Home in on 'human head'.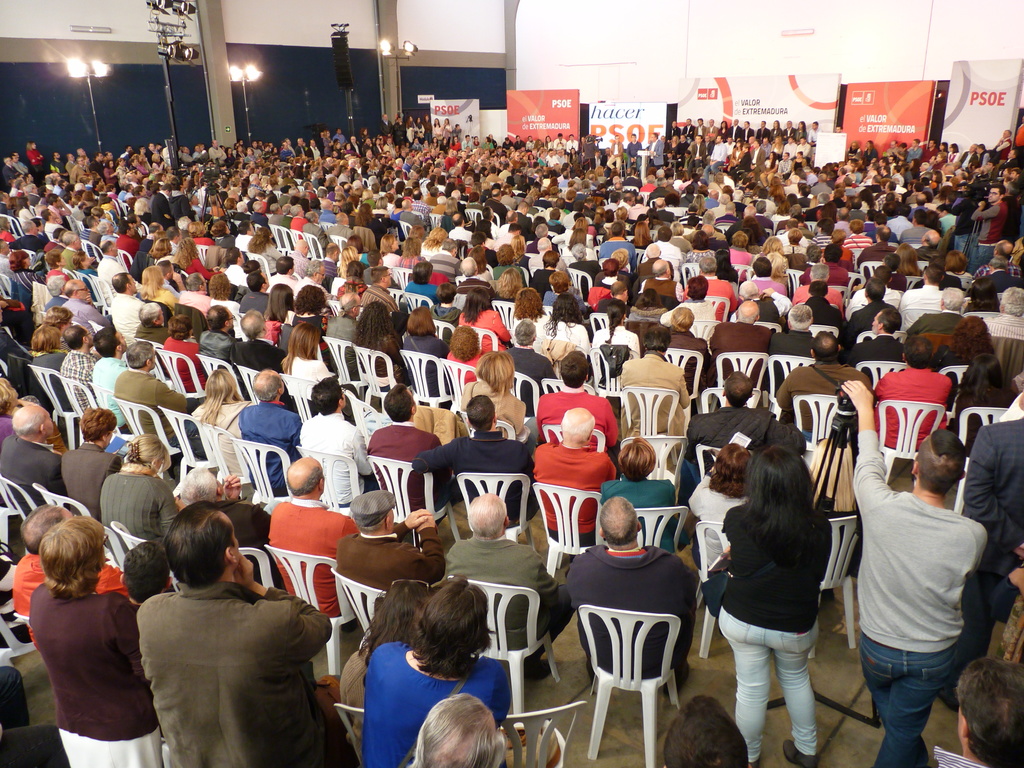
Homed in at 239, 221, 255, 236.
